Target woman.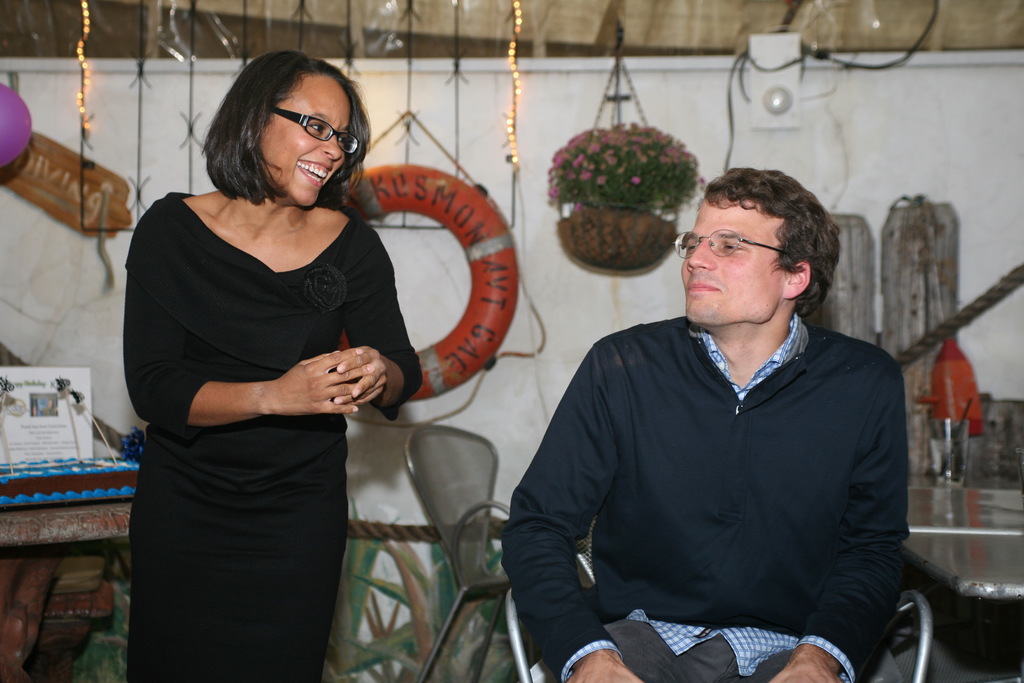
Target region: l=122, t=51, r=454, b=664.
